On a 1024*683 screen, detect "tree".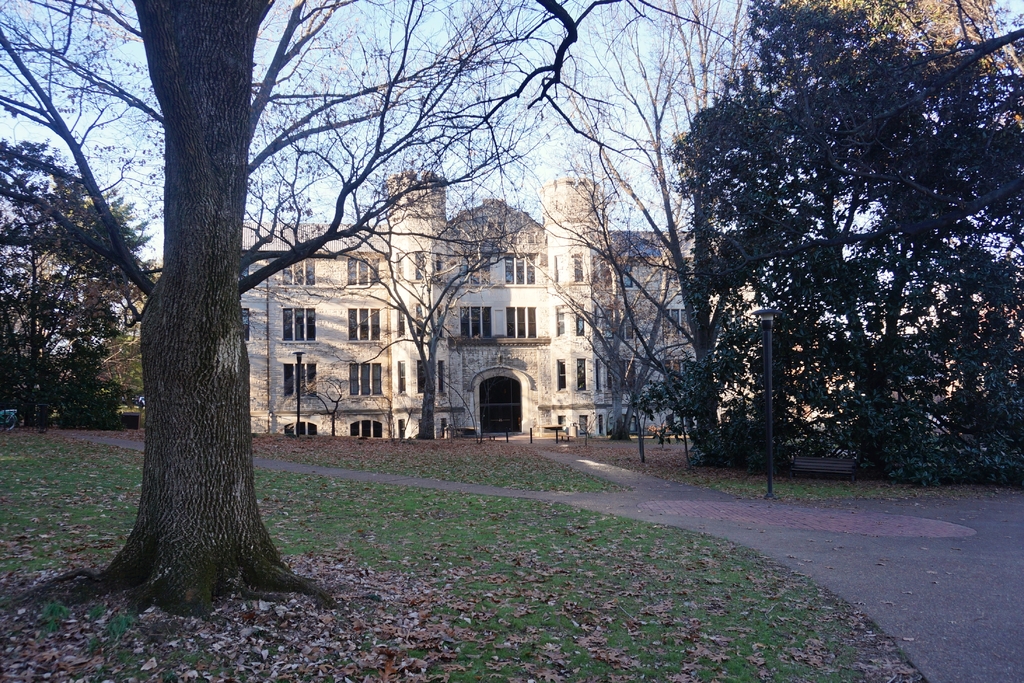
l=303, t=374, r=350, b=435.
